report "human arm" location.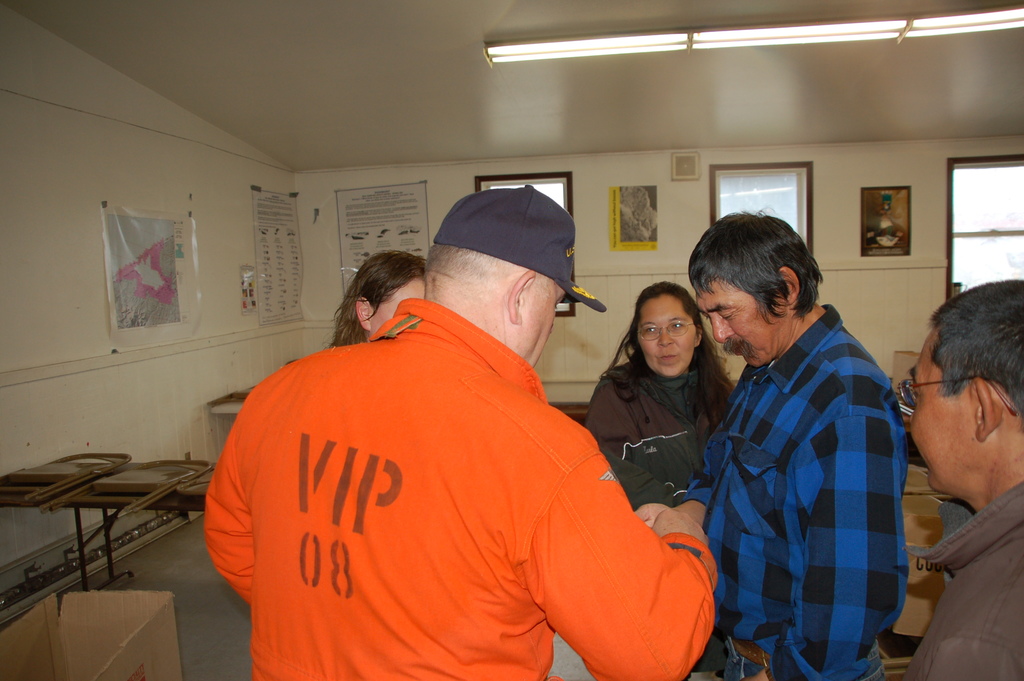
Report: 790,424,909,680.
